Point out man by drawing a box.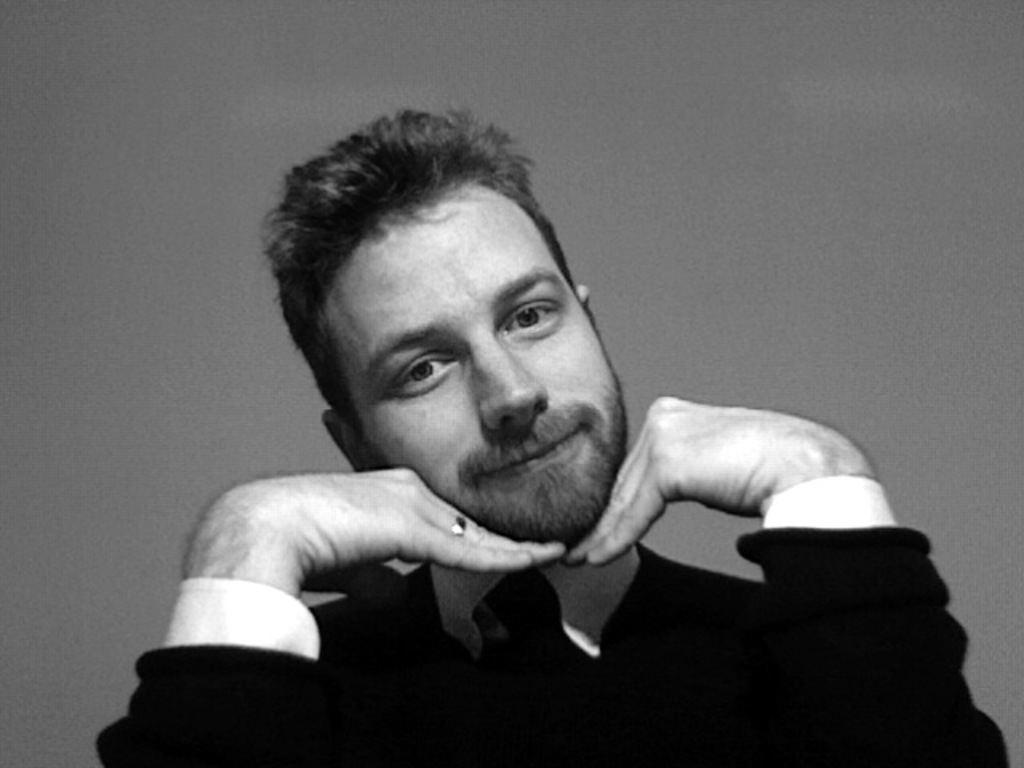
(138, 133, 958, 757).
